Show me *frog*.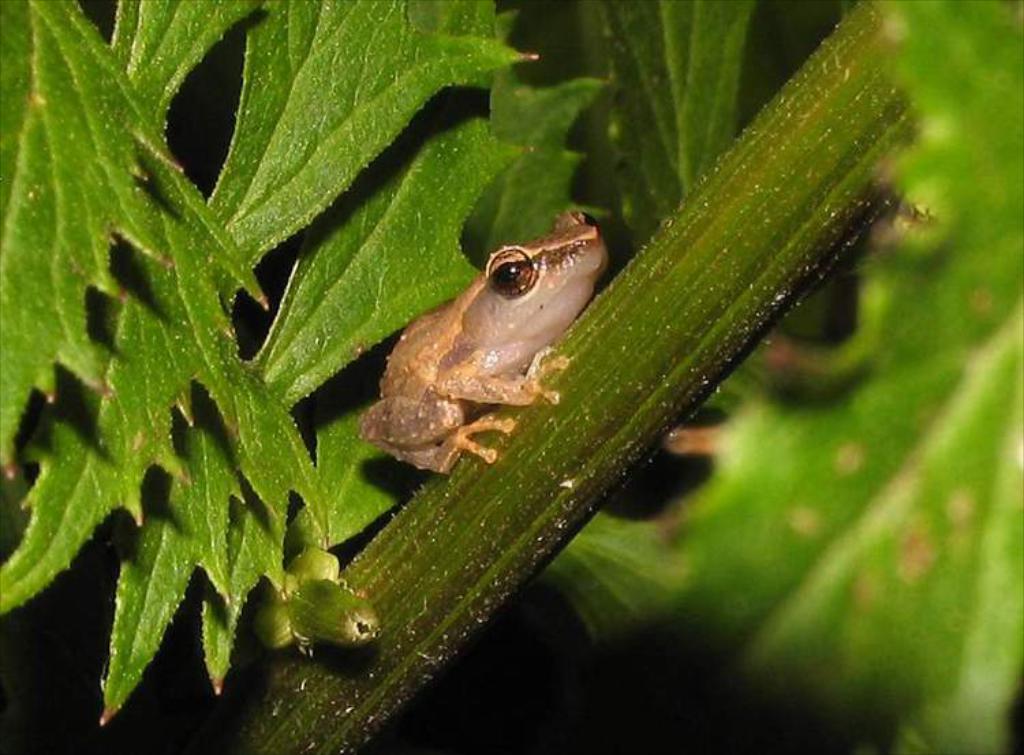
*frog* is here: (355, 209, 612, 479).
